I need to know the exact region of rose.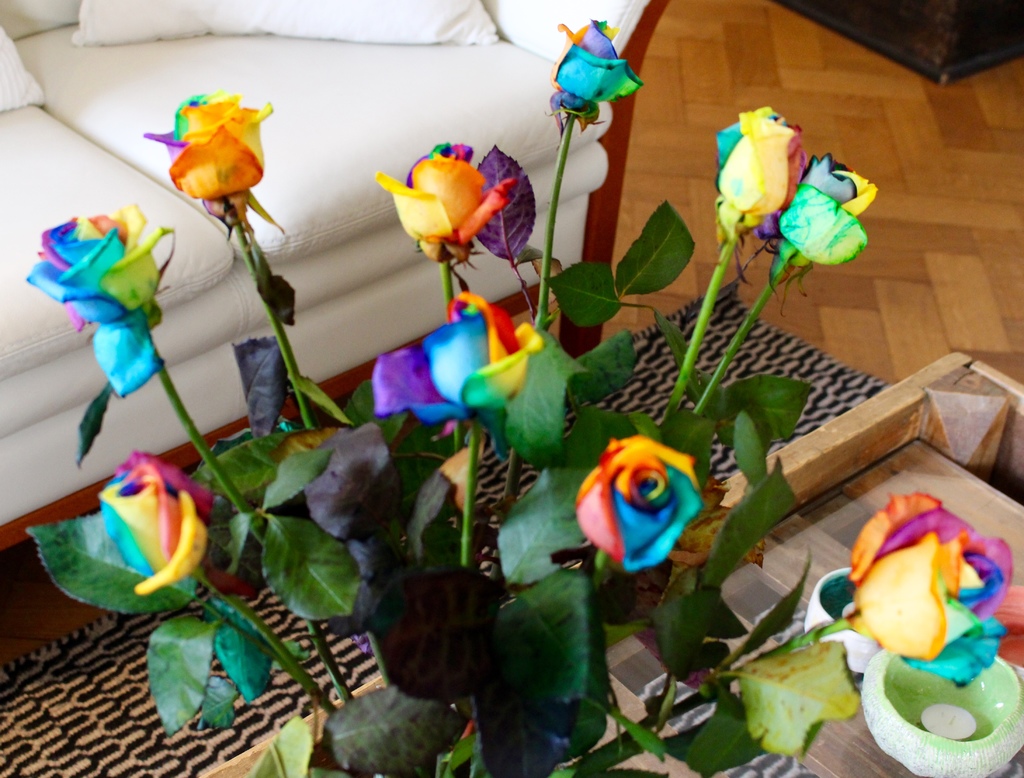
Region: <region>849, 487, 1016, 692</region>.
